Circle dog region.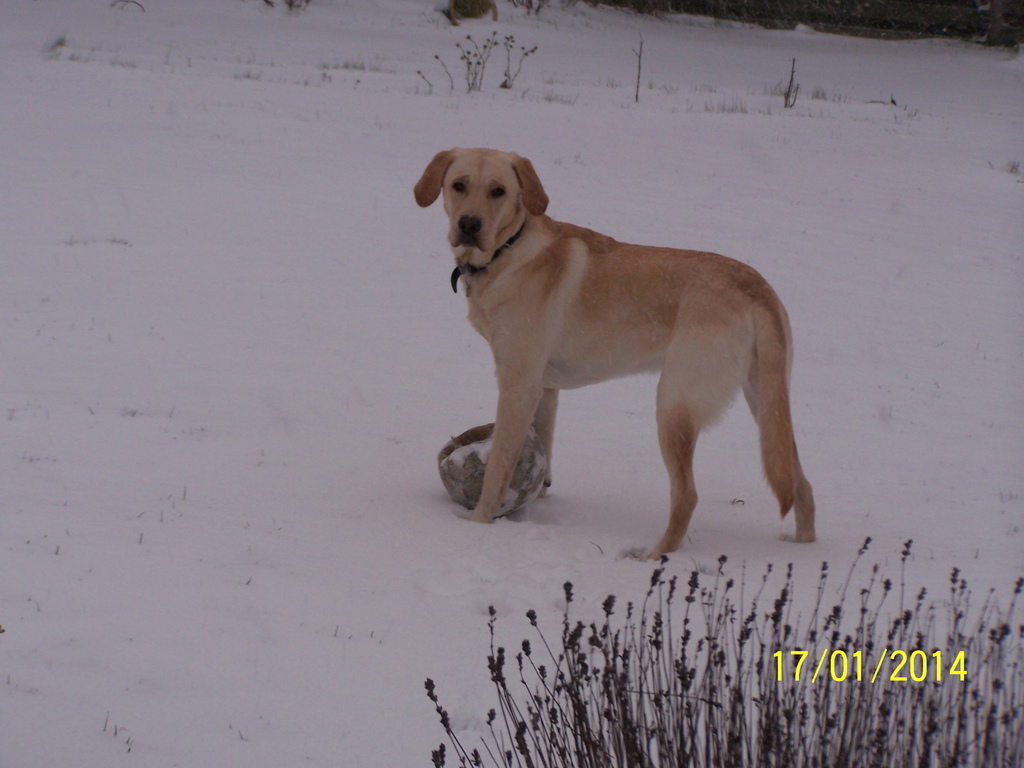
Region: bbox=[412, 146, 816, 563].
